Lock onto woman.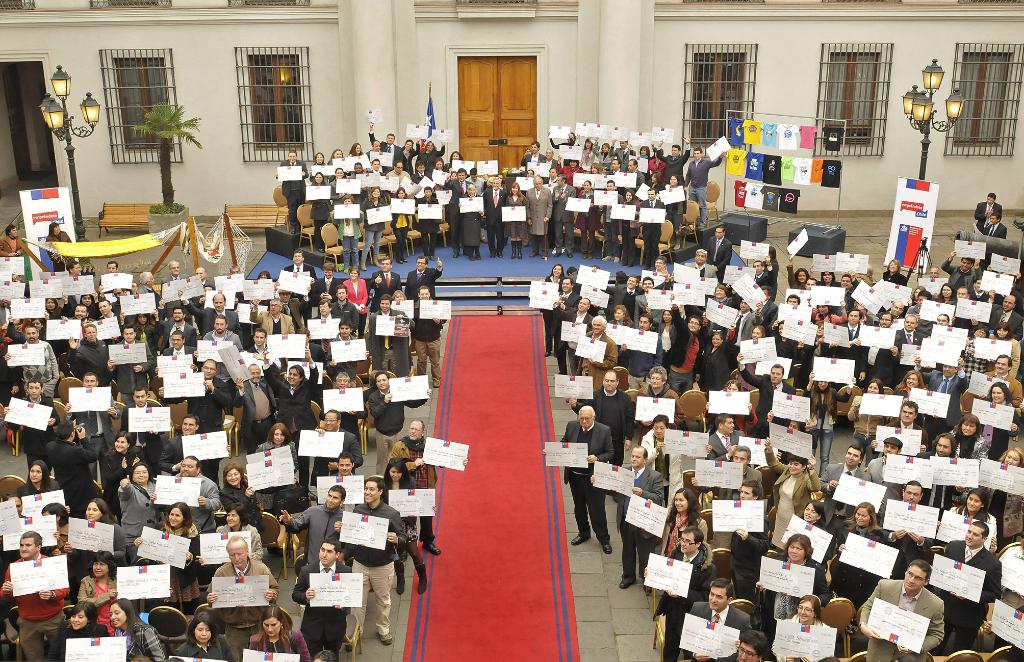
Locked: (991, 324, 1023, 379).
